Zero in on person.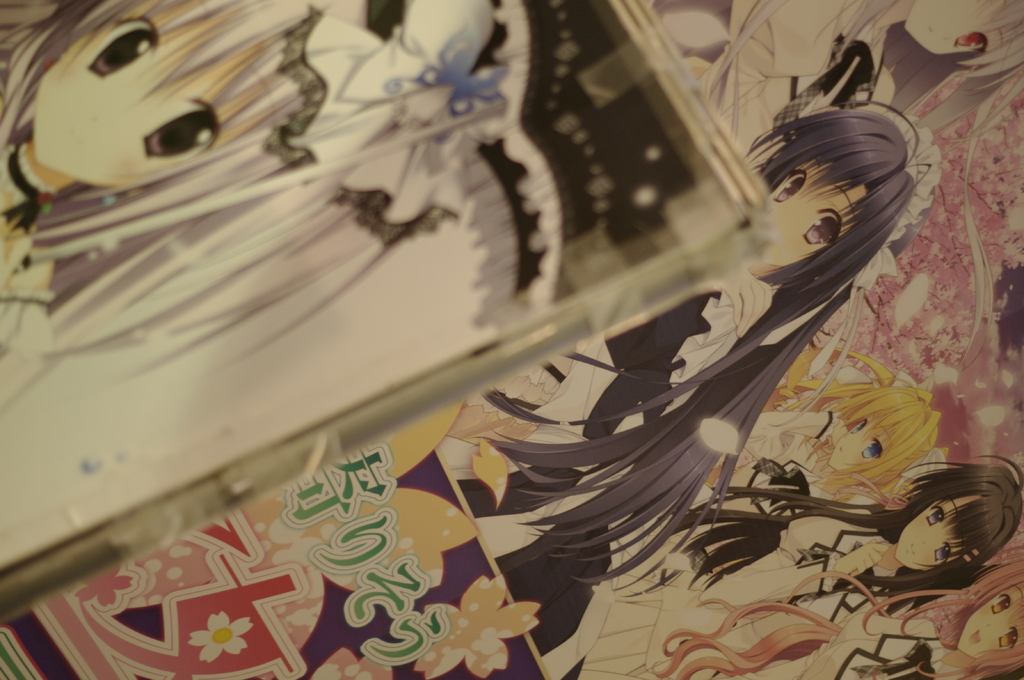
Zeroed in: (left=685, top=452, right=1023, bottom=624).
